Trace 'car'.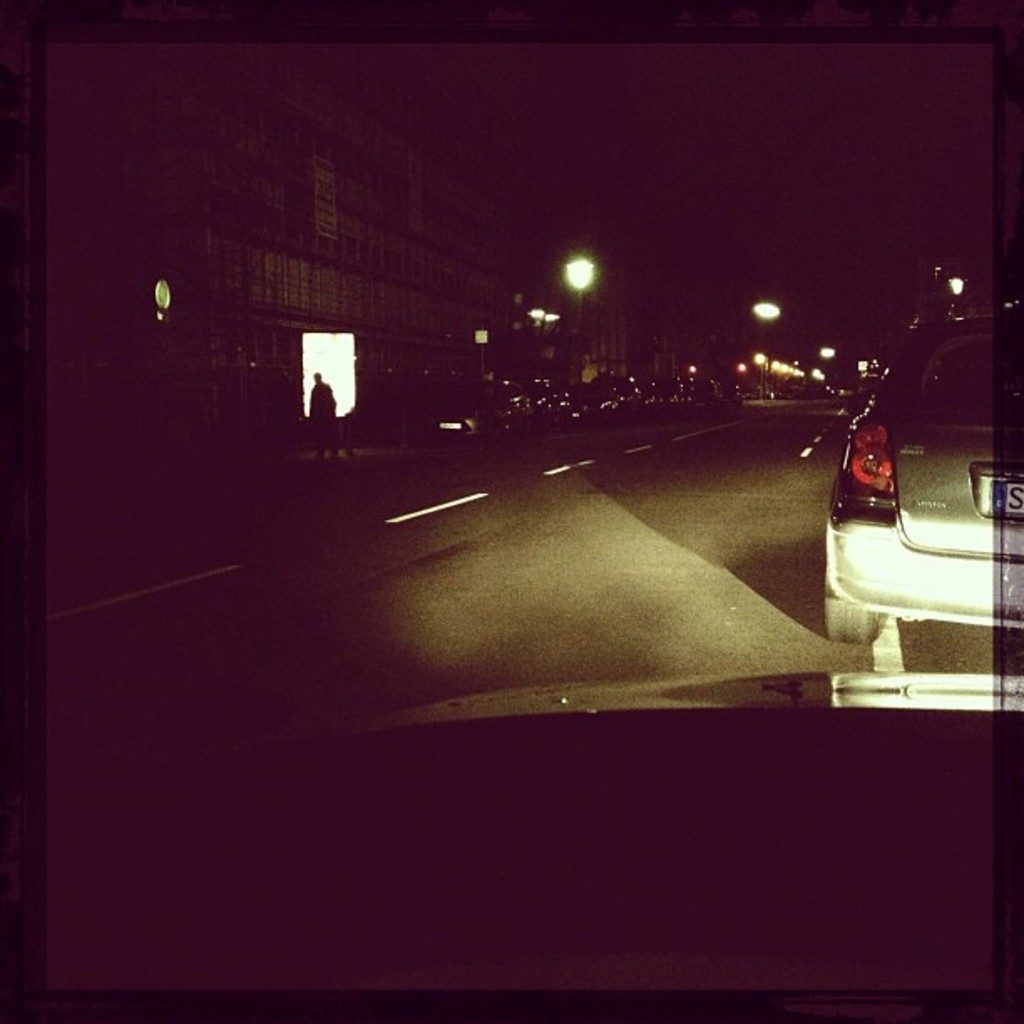
Traced to rect(823, 325, 1004, 681).
